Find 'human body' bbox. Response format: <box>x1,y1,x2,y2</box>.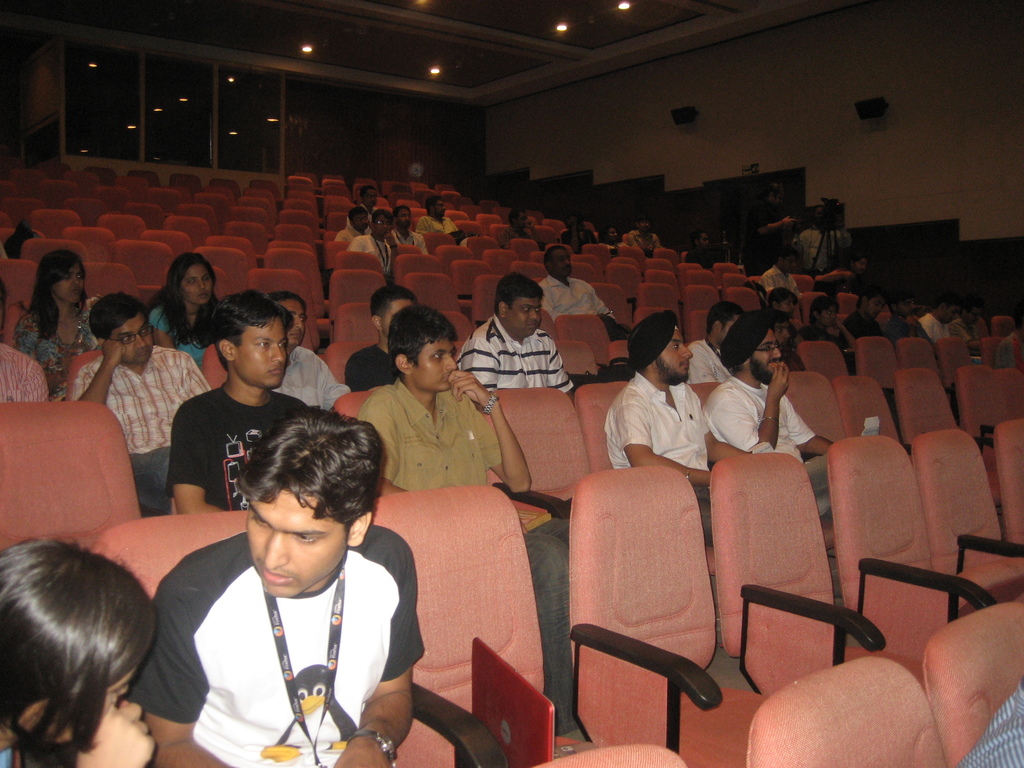
<box>415,195,463,245</box>.
